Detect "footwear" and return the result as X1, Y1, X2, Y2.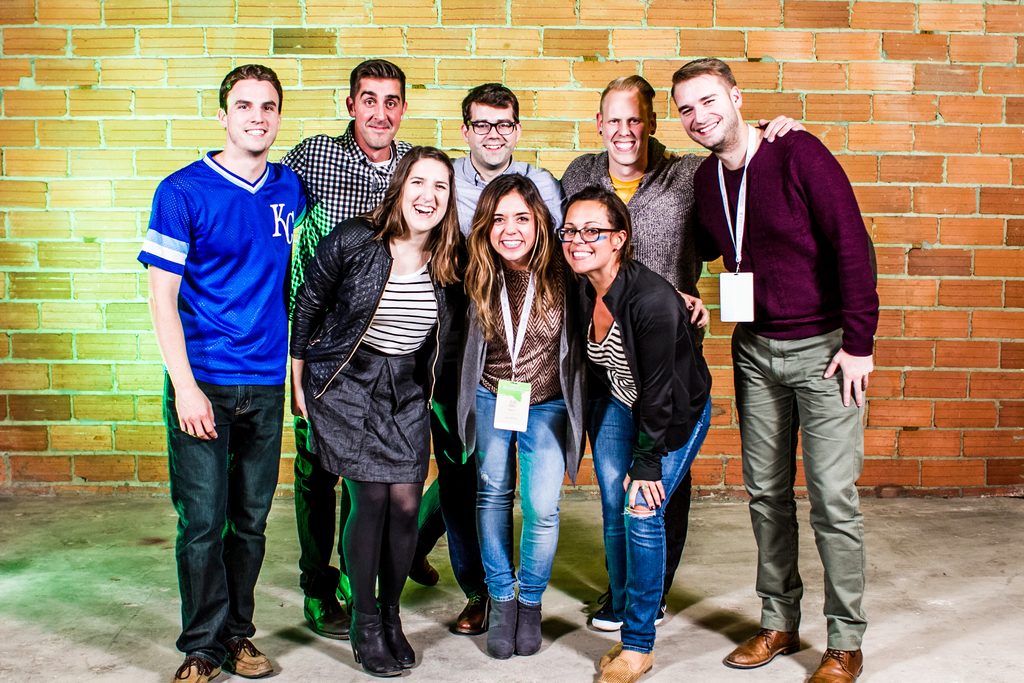
170, 657, 219, 682.
